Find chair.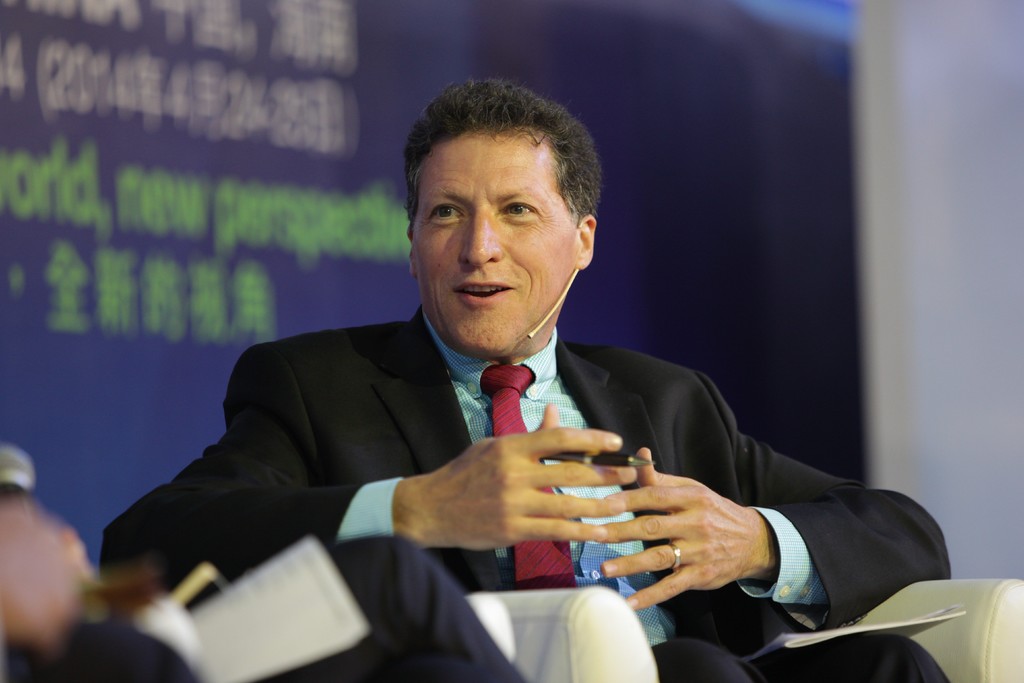
518/573/1023/682.
